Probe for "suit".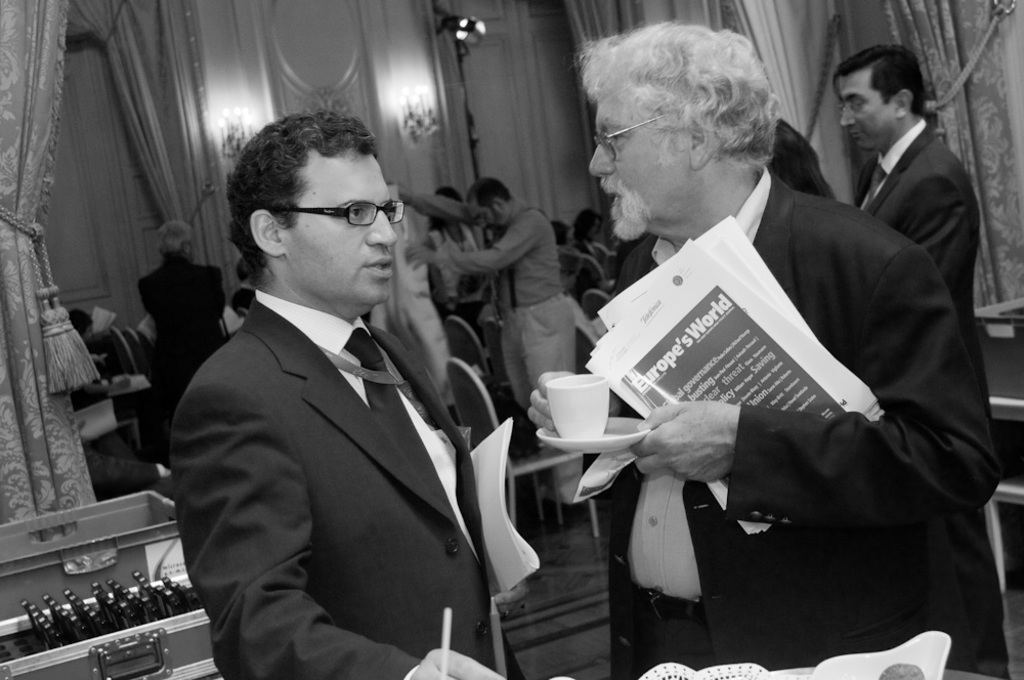
Probe result: <box>540,116,953,618</box>.
